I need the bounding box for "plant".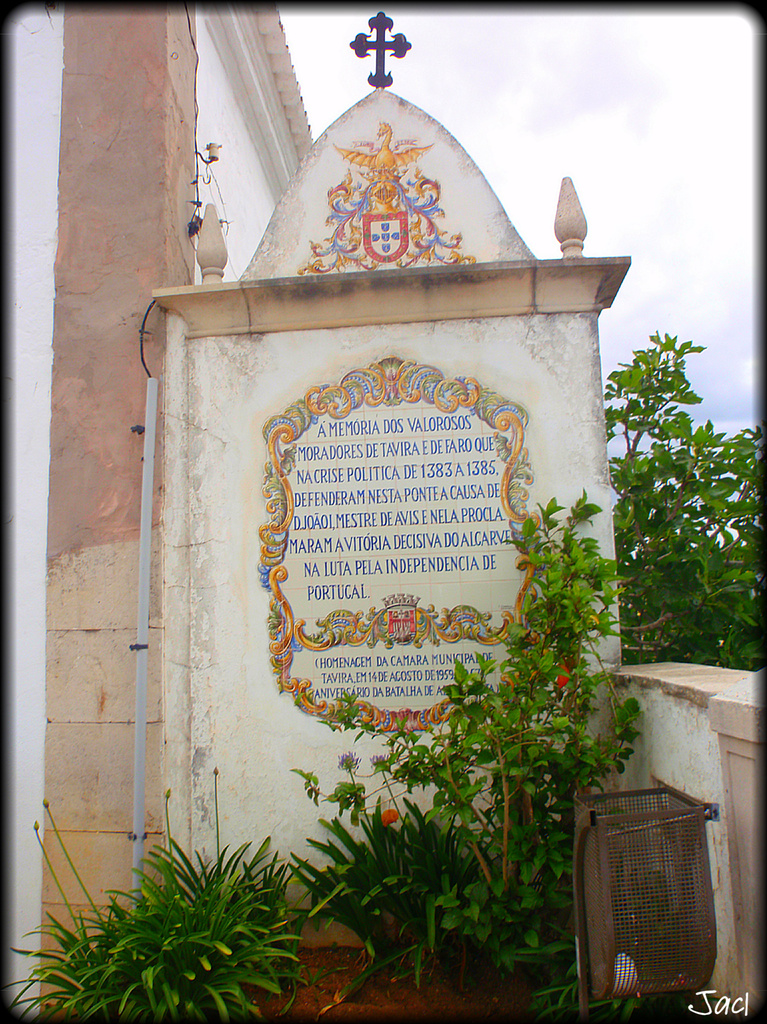
Here it is: box=[592, 323, 758, 673].
